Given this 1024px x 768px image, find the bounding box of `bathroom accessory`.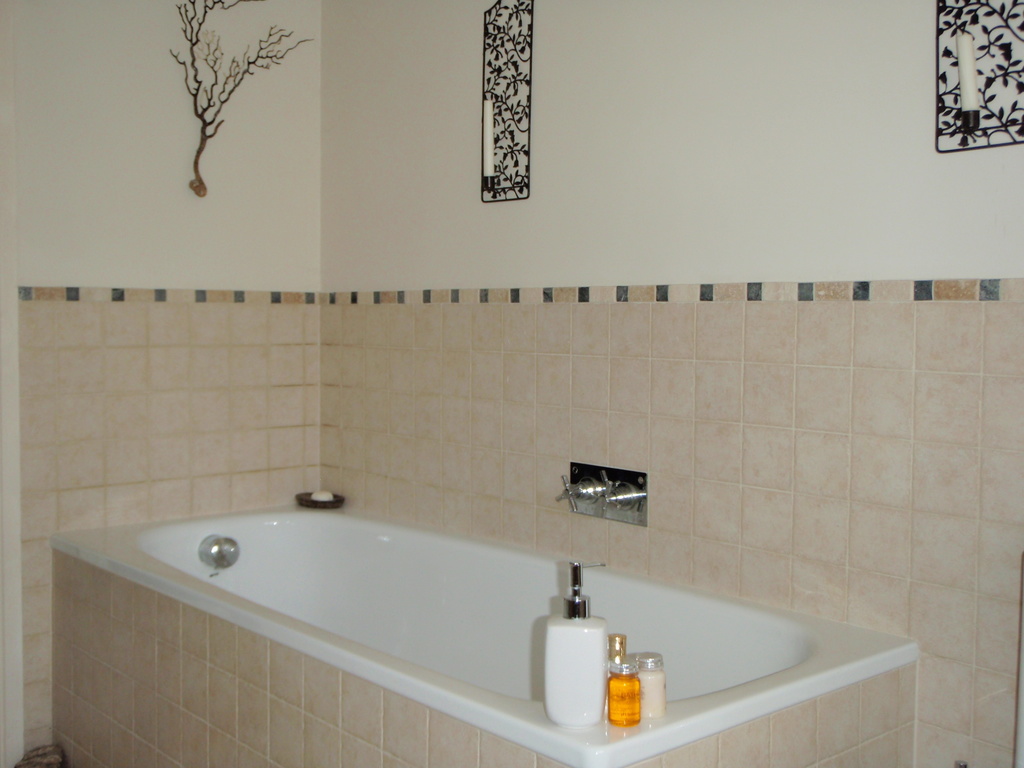
bbox=[198, 533, 242, 570].
